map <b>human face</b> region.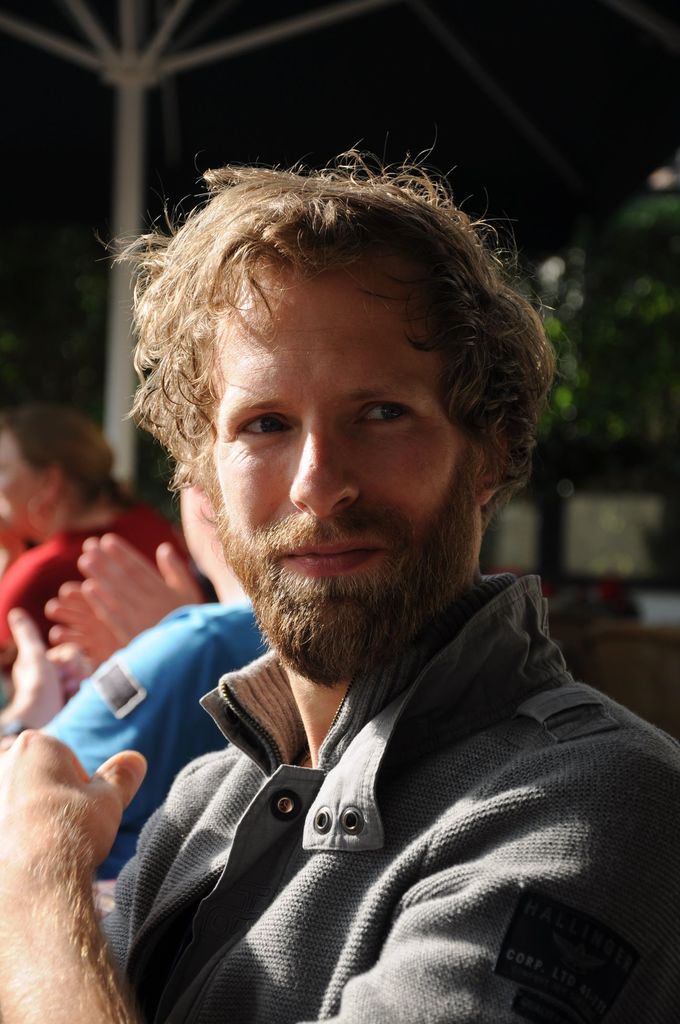
Mapped to 208:267:485:692.
